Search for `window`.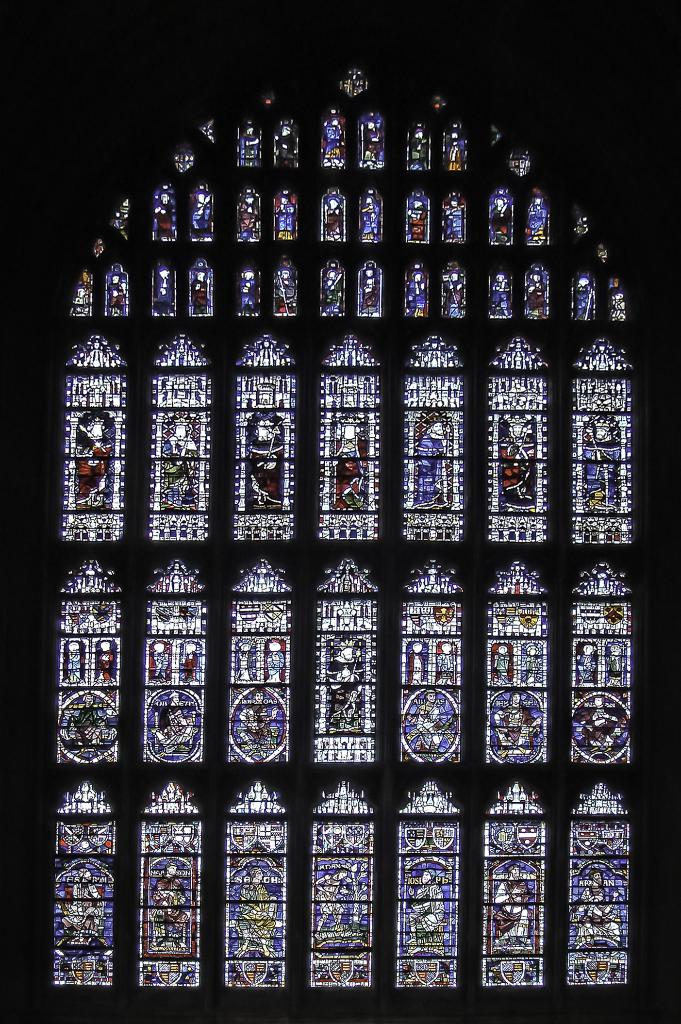
Found at BBox(361, 109, 382, 167).
